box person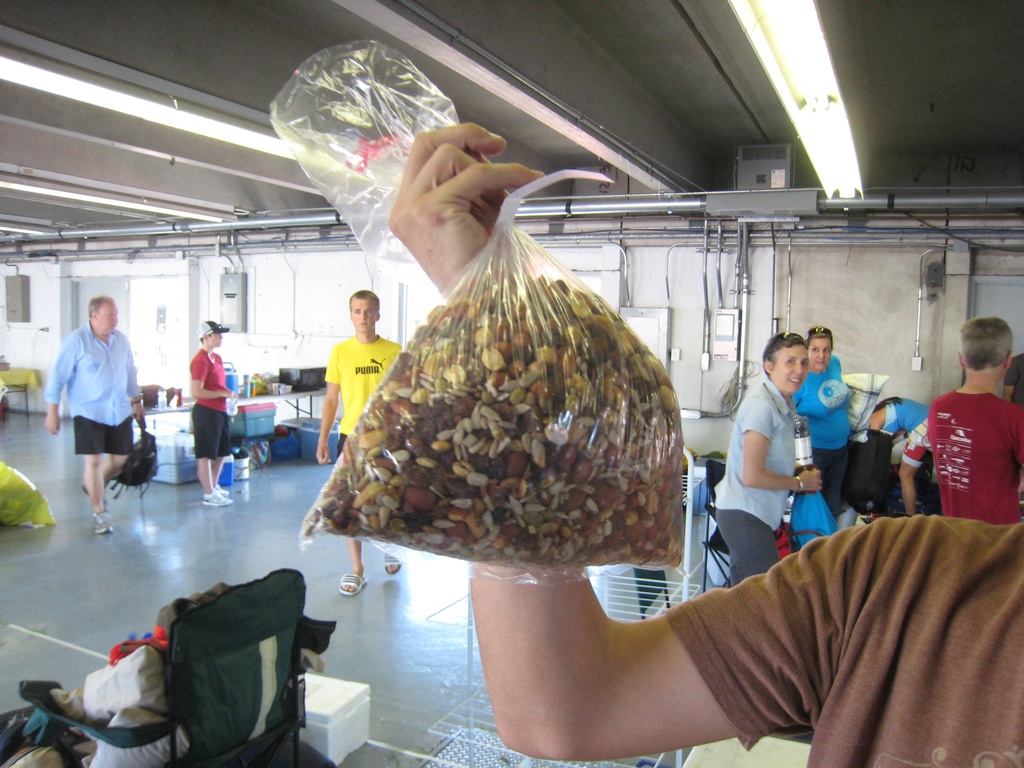
[x1=188, y1=312, x2=244, y2=508]
